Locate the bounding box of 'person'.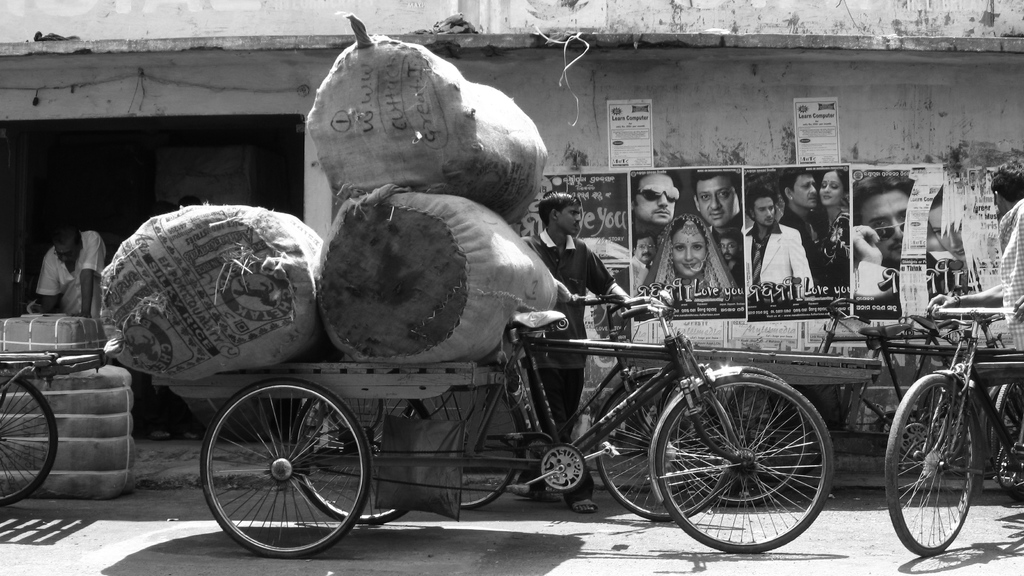
Bounding box: box=[650, 214, 737, 305].
